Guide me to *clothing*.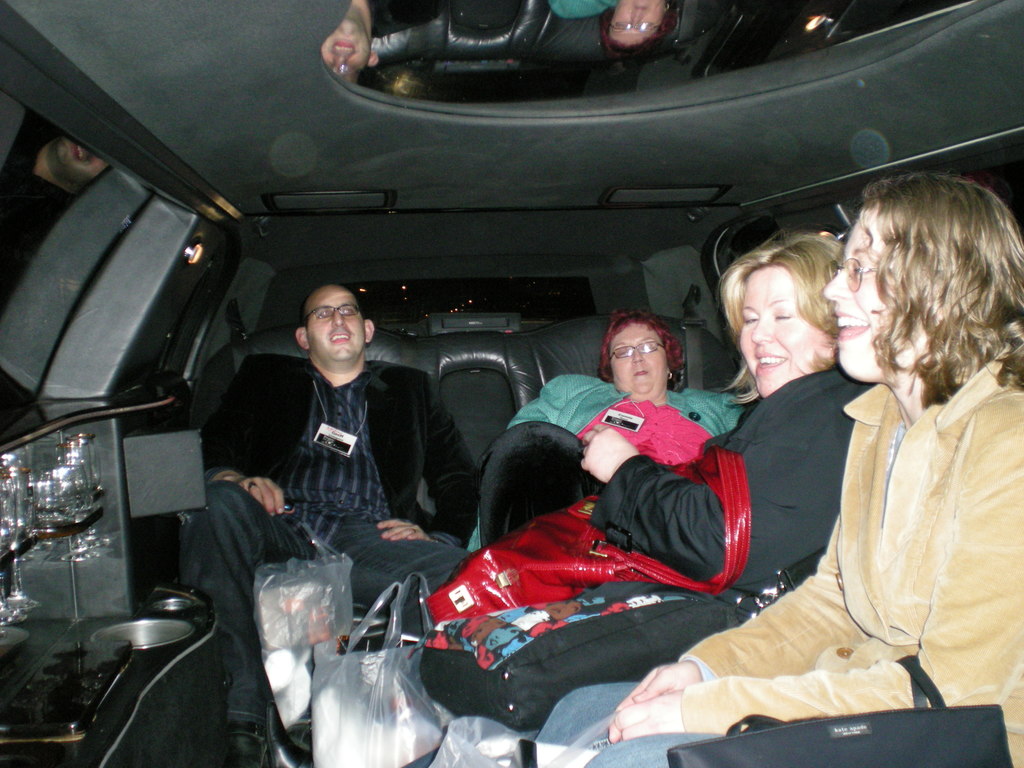
Guidance: [x1=186, y1=355, x2=479, y2=742].
